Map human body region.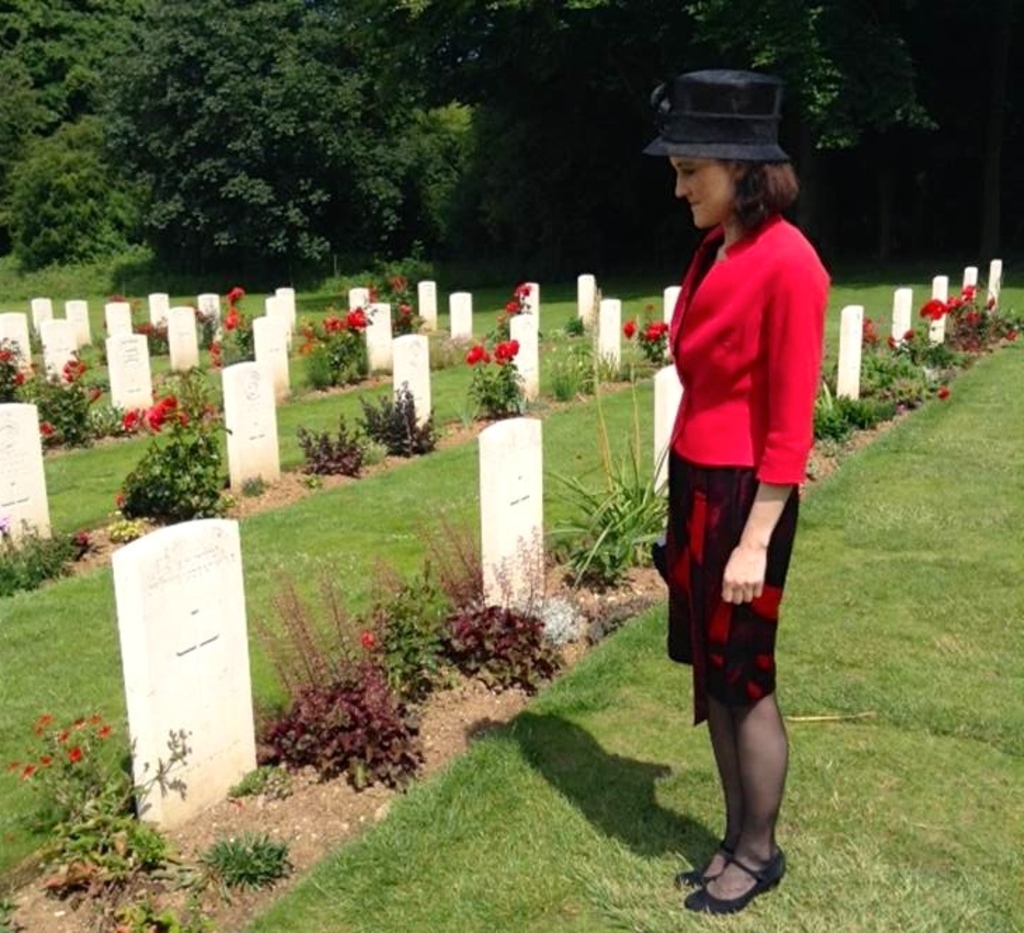
Mapped to [648, 72, 830, 918].
